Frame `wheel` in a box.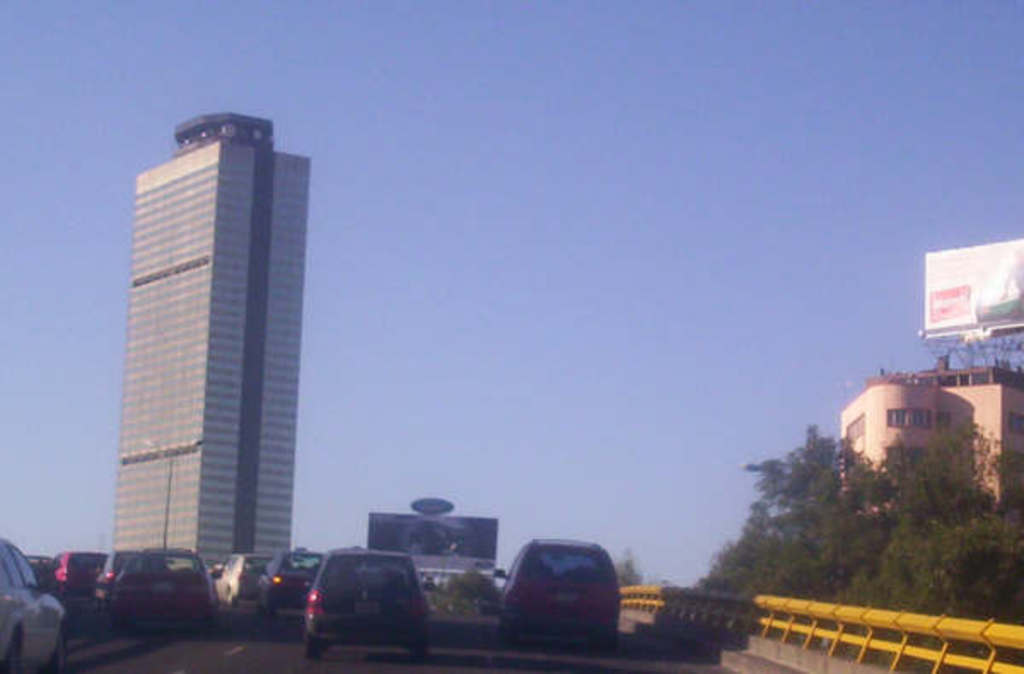
[0, 630, 27, 672].
